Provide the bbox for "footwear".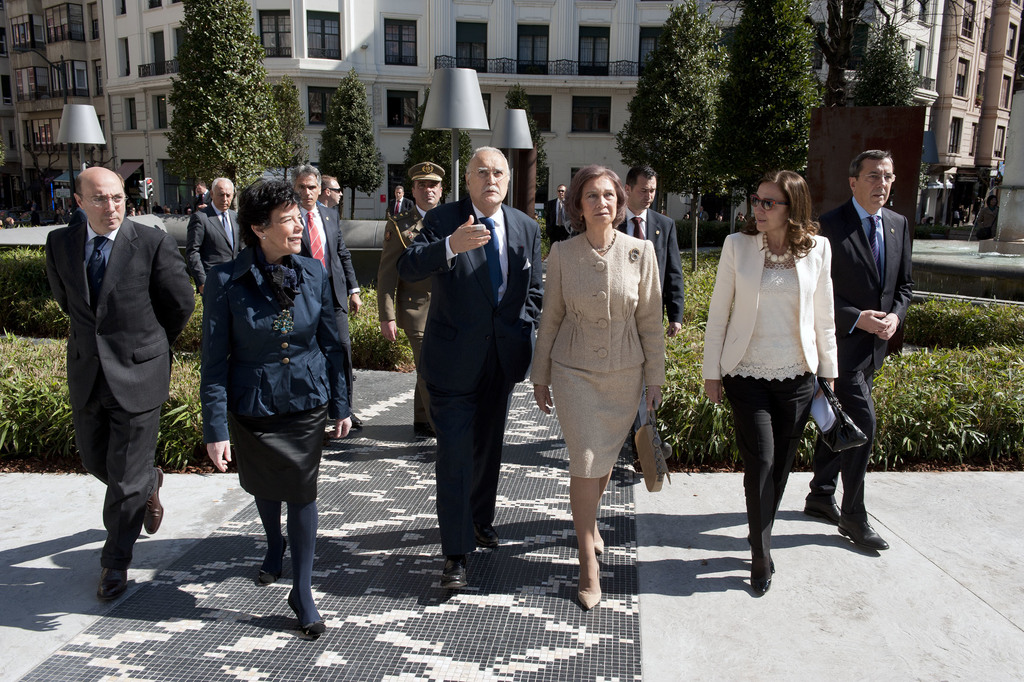
BBox(835, 510, 890, 549).
